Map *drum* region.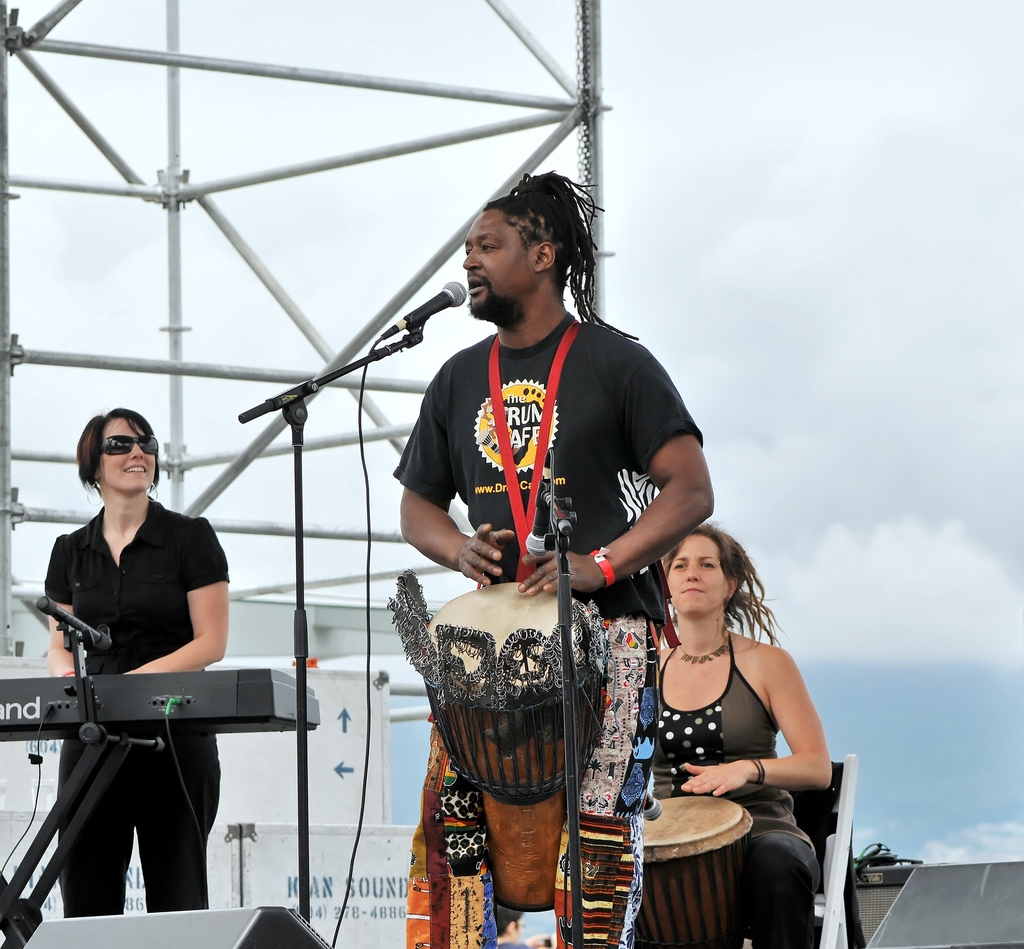
Mapped to bbox=[420, 582, 603, 908].
